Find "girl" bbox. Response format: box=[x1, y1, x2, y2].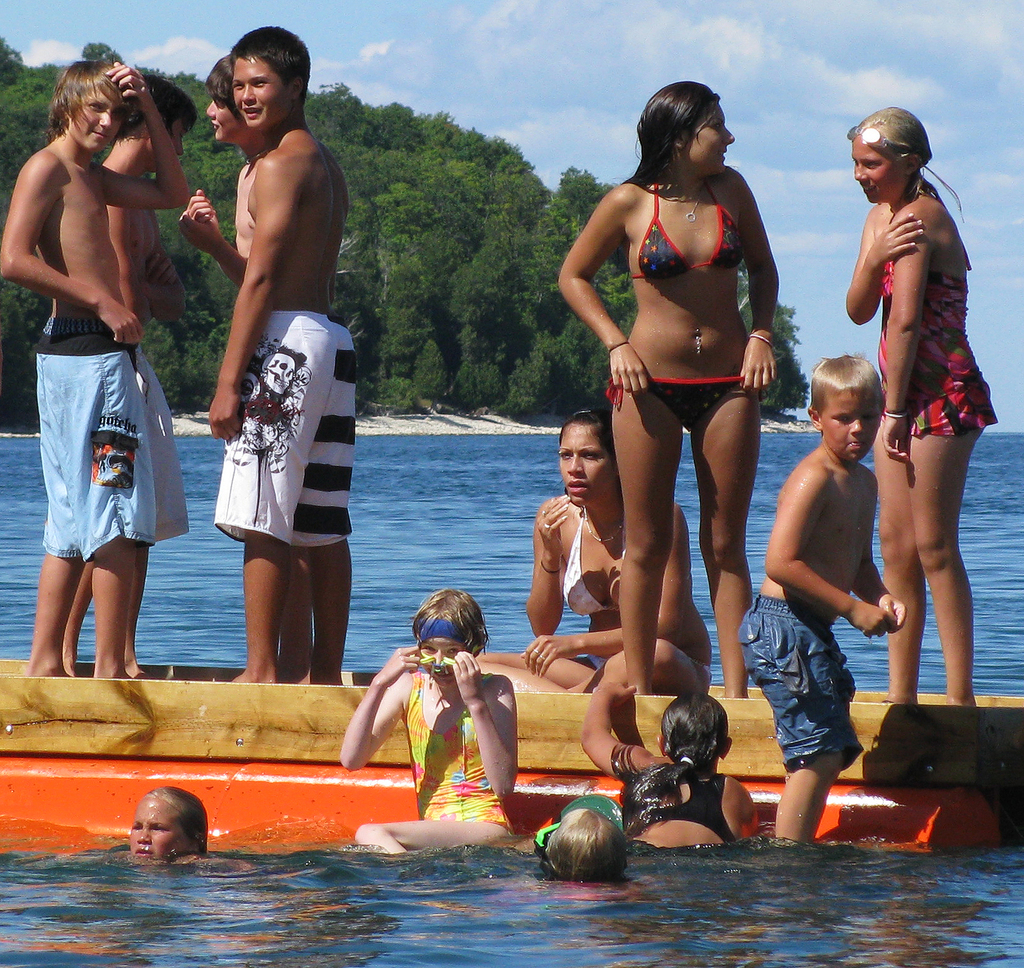
box=[557, 76, 788, 698].
